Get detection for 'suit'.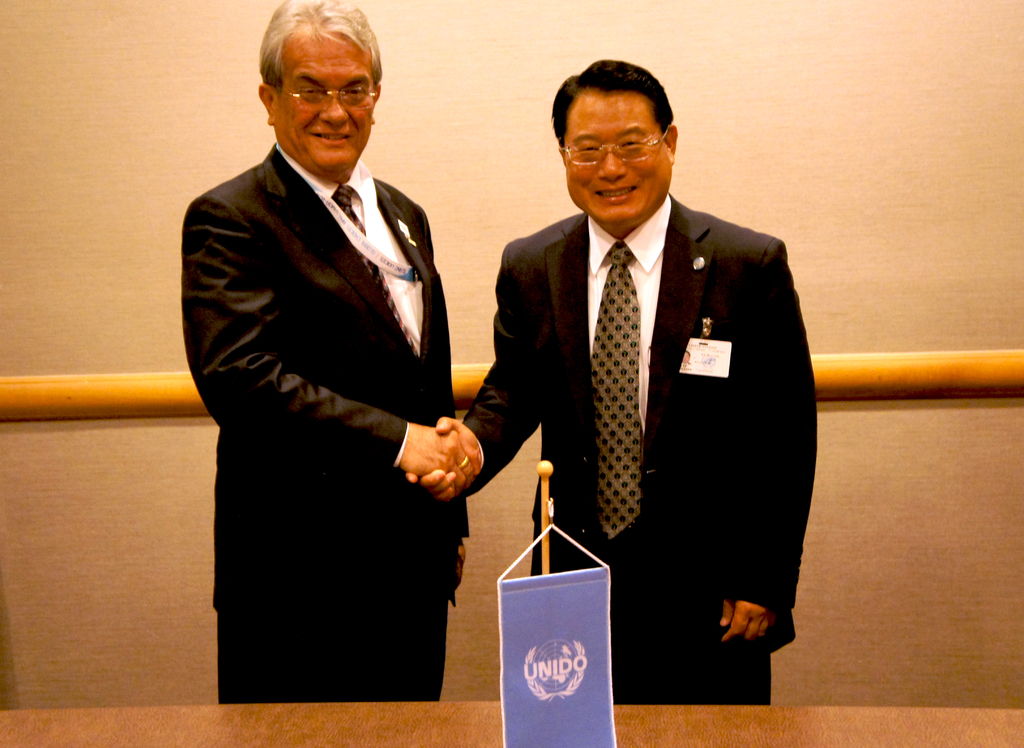
Detection: 454, 190, 819, 712.
